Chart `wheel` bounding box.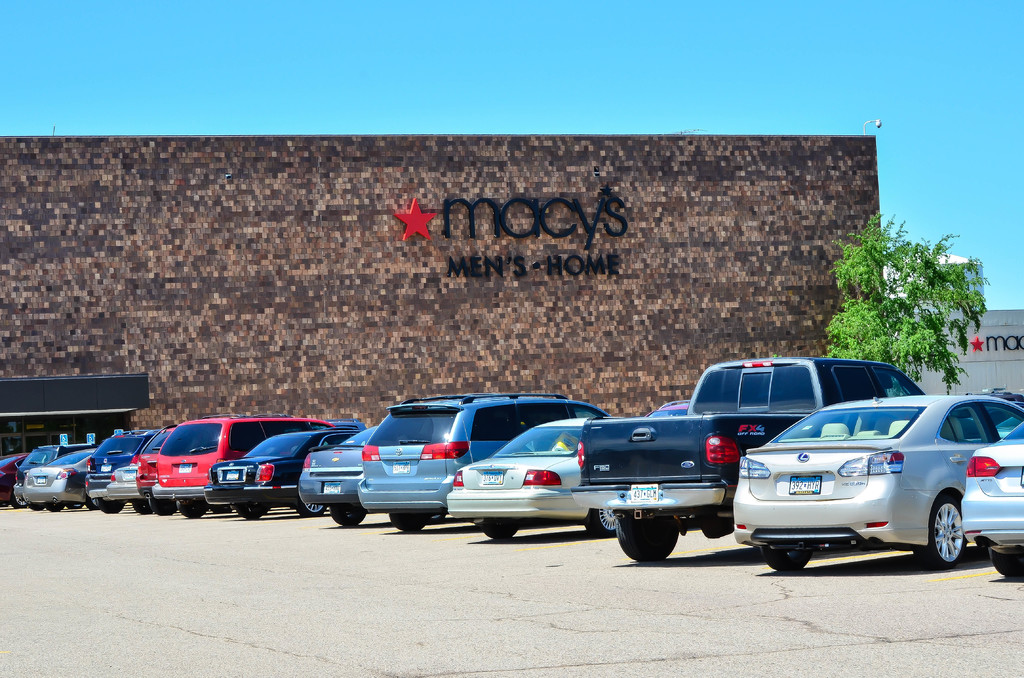
Charted: 588 506 619 535.
